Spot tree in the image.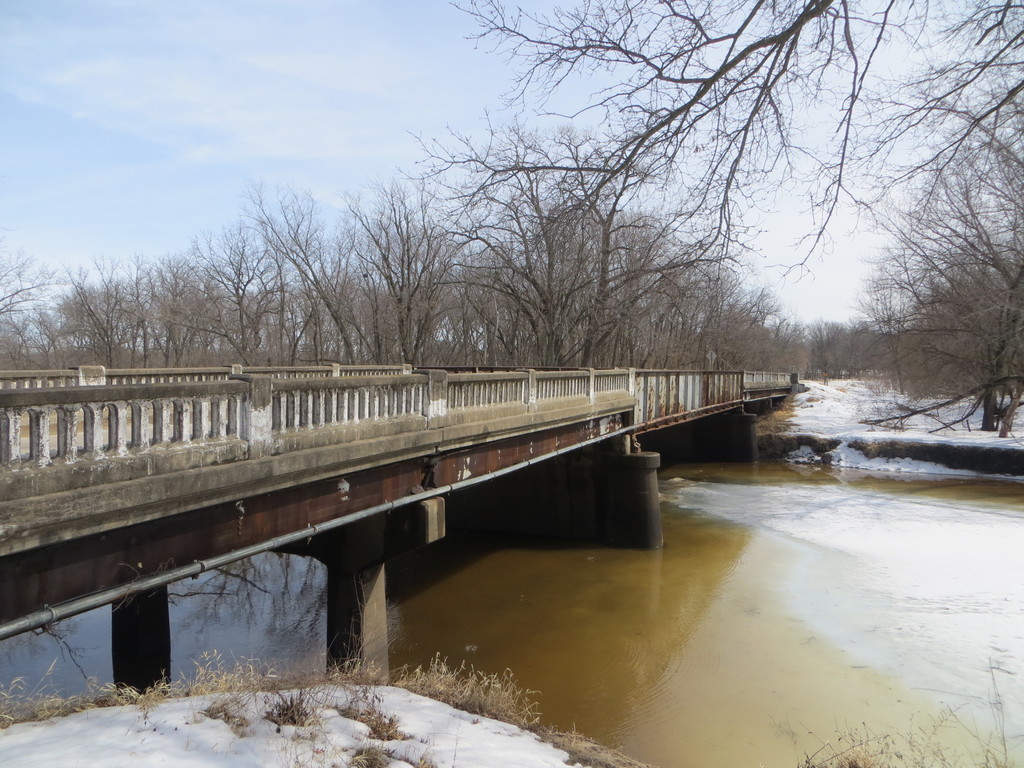
tree found at [x1=410, y1=0, x2=916, y2=348].
